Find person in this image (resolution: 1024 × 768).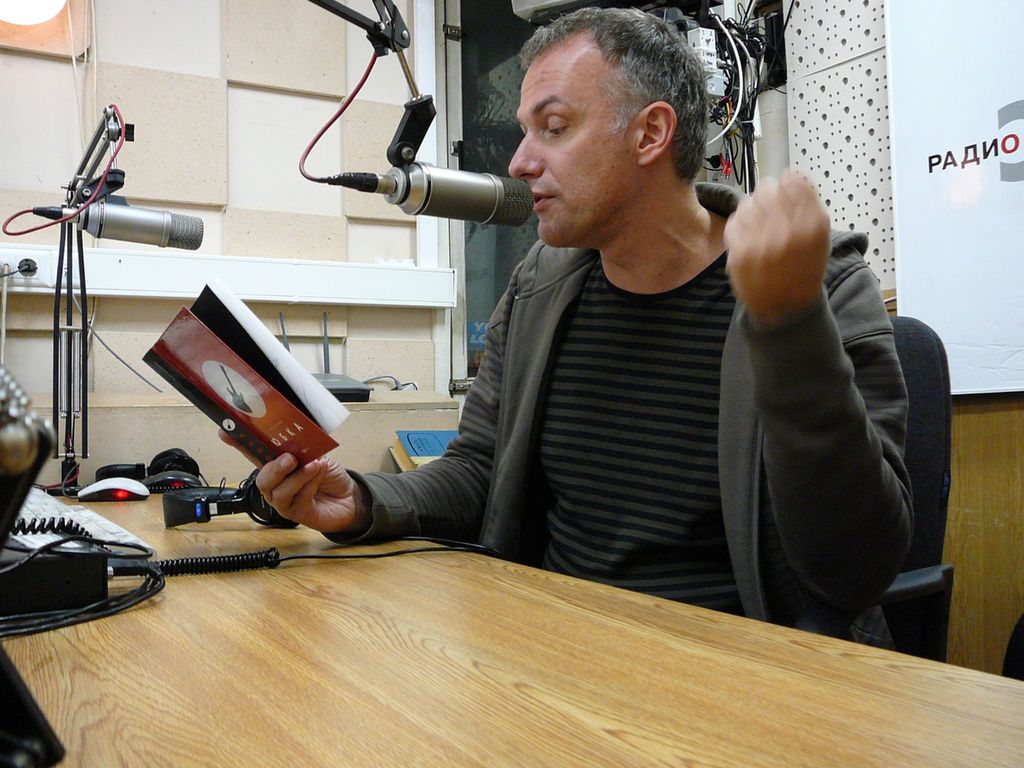
<bbox>277, 38, 837, 653</bbox>.
